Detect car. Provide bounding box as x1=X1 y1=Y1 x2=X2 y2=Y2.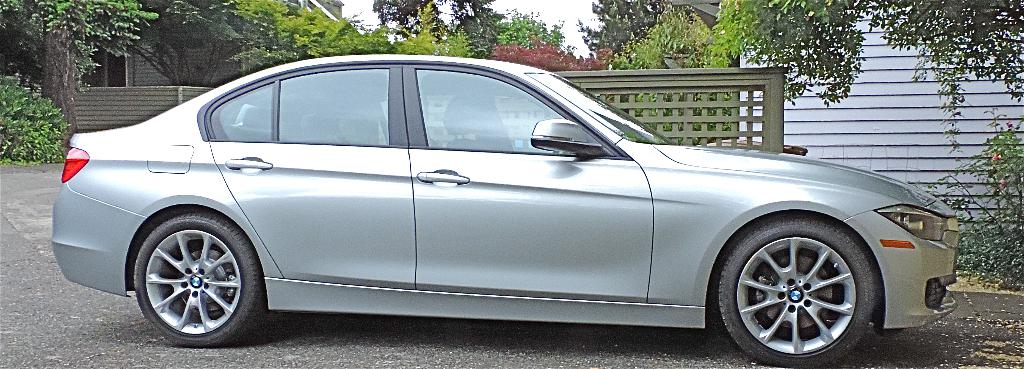
x1=53 y1=64 x2=962 y2=350.
